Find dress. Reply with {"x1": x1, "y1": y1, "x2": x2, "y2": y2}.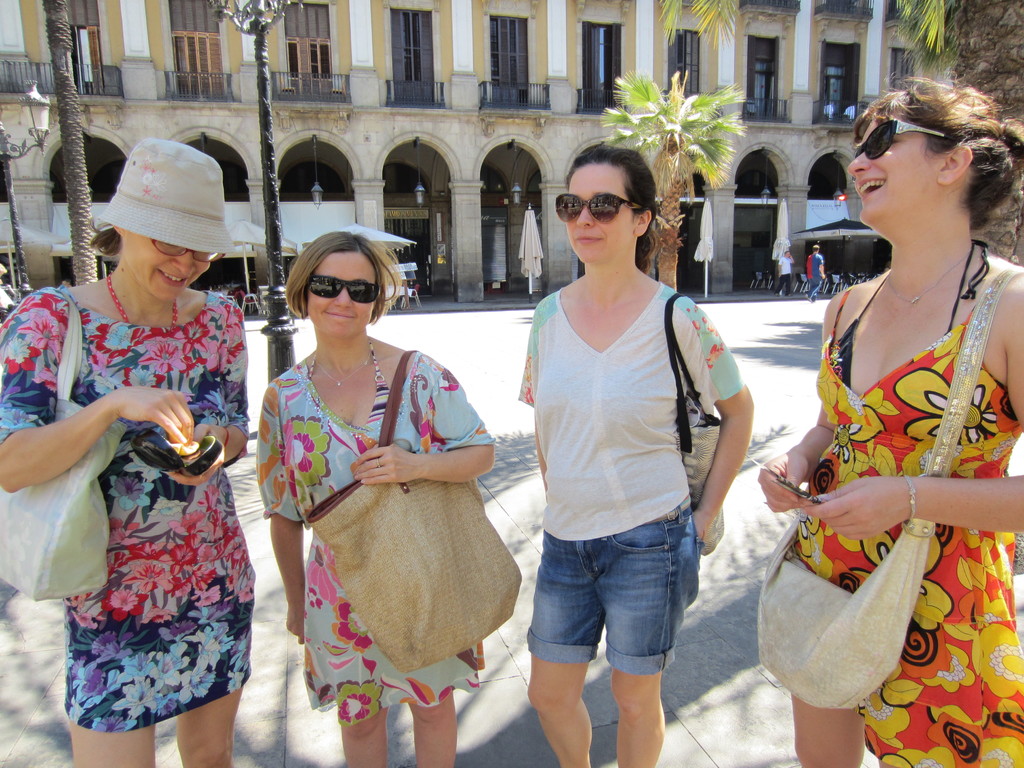
{"x1": 0, "y1": 285, "x2": 256, "y2": 730}.
